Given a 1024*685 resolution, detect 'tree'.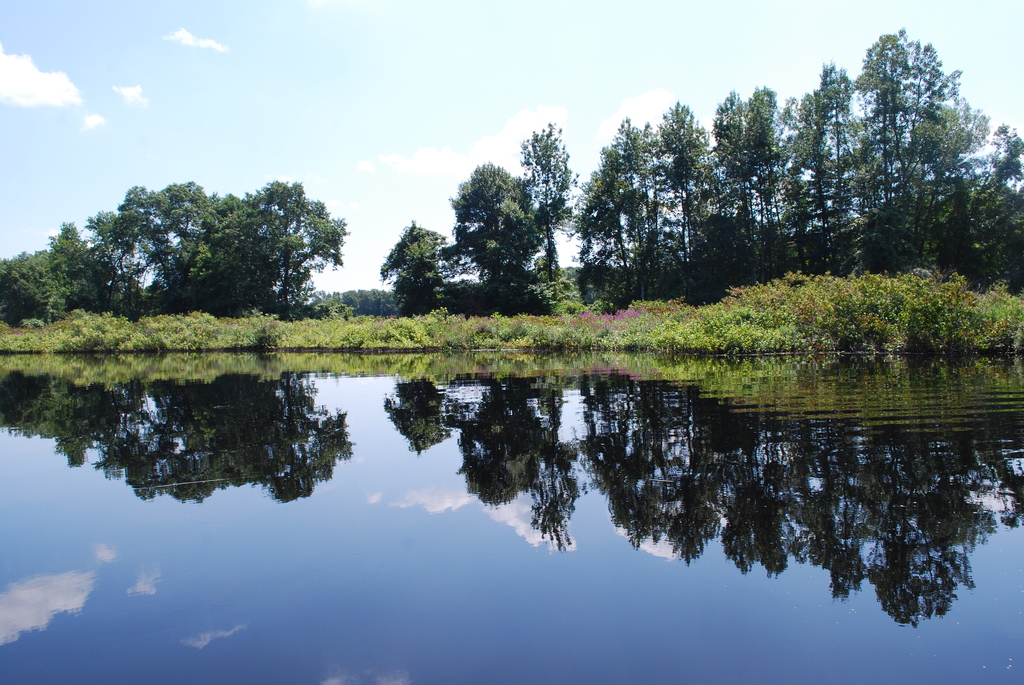
435:138:576:317.
